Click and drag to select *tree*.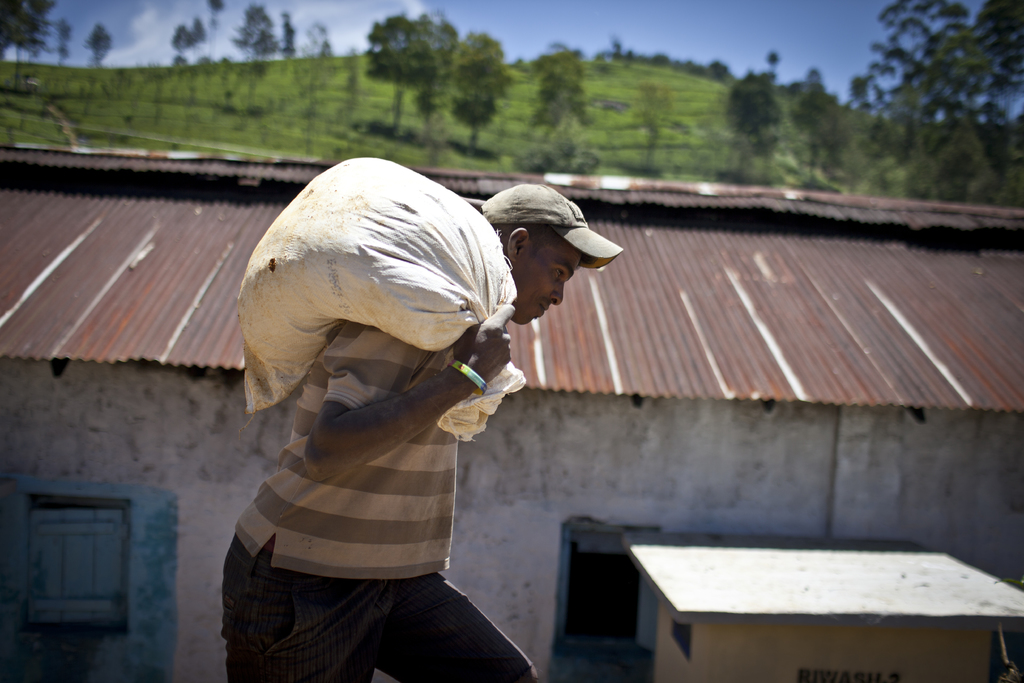
Selection: [x1=51, y1=15, x2=70, y2=71].
